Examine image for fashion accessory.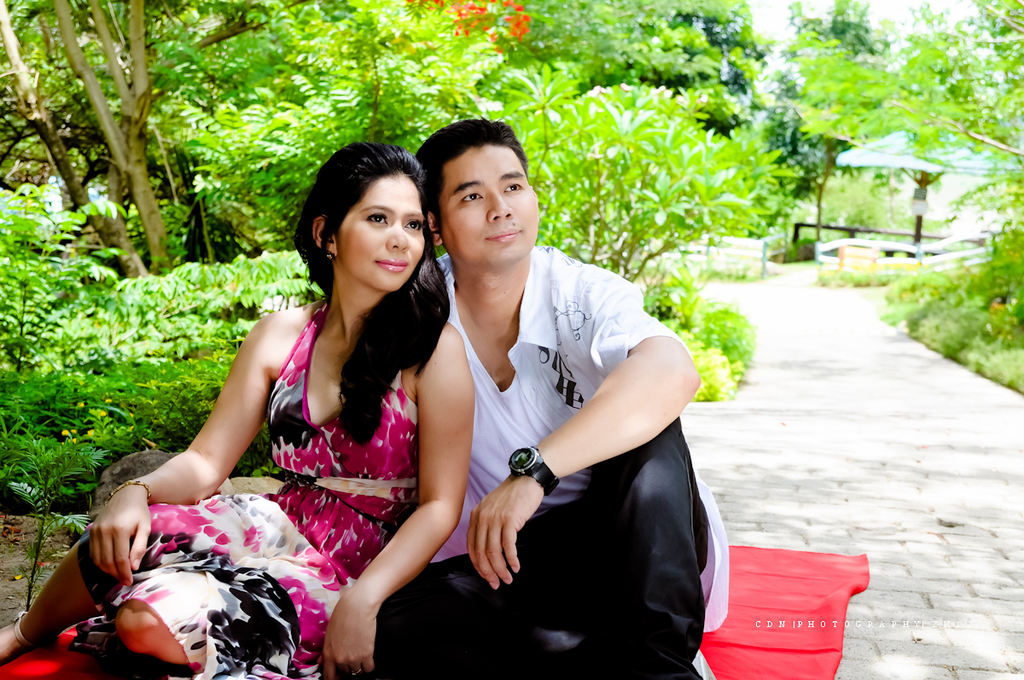
Examination result: select_region(510, 447, 561, 497).
